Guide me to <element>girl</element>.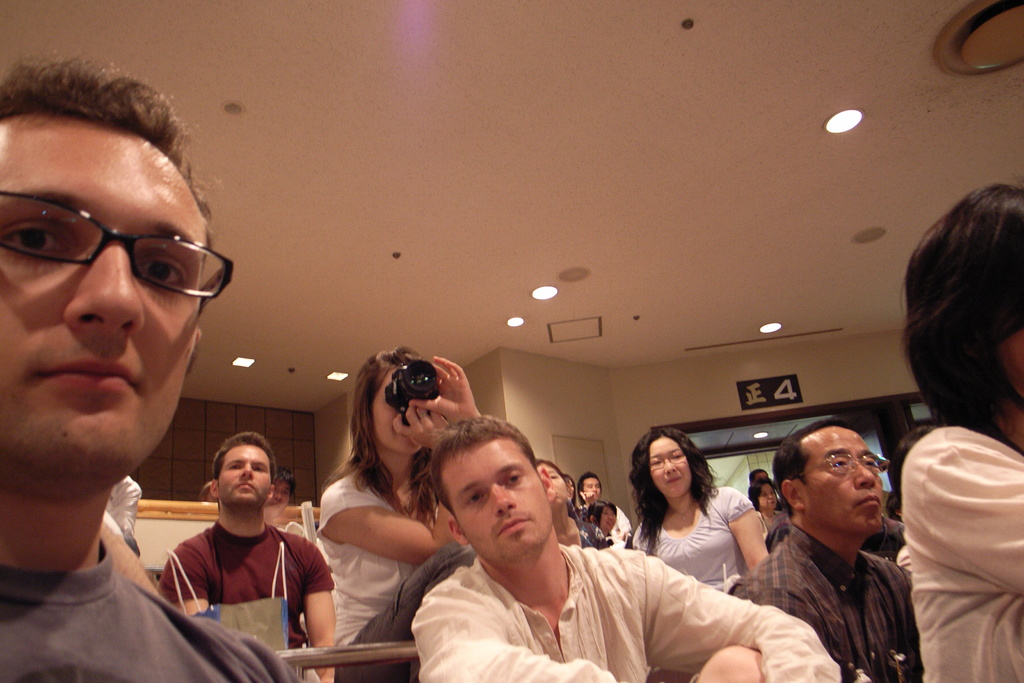
Guidance: x1=316 y1=348 x2=481 y2=682.
